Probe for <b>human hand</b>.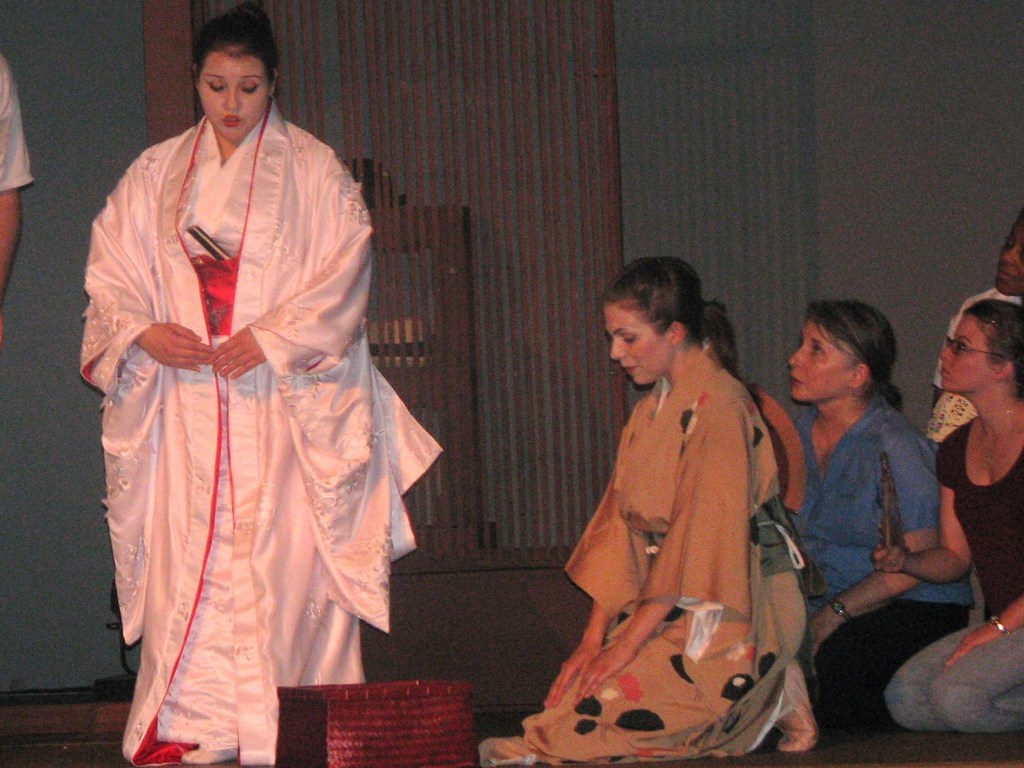
Probe result: x1=811 y1=606 x2=843 y2=658.
